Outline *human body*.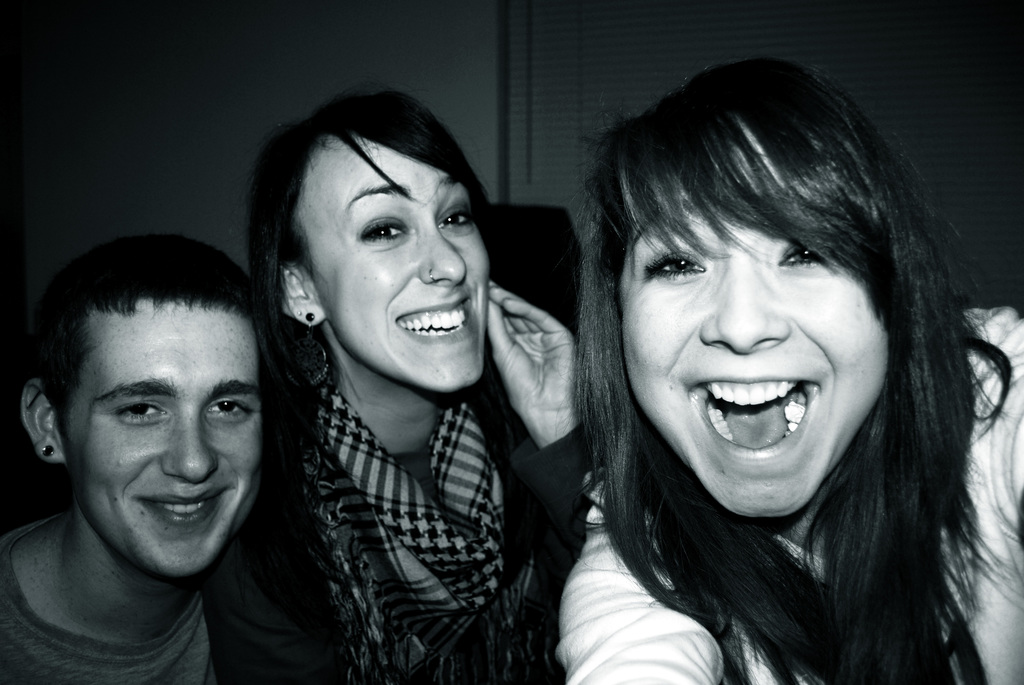
Outline: (left=204, top=300, right=577, bottom=684).
